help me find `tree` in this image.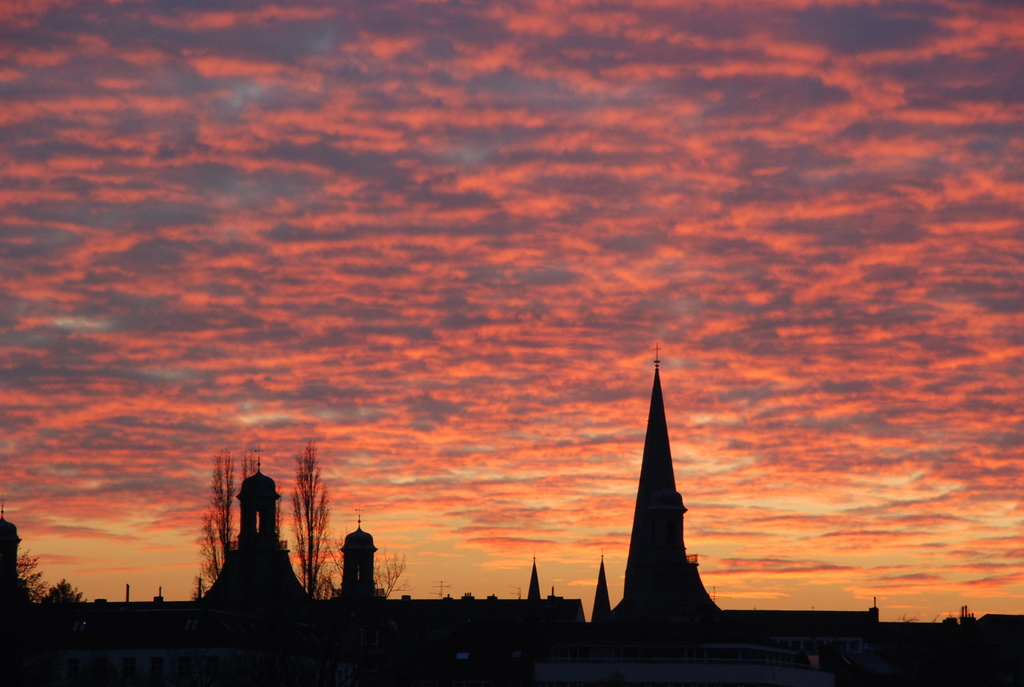
Found it: pyautogui.locateOnScreen(200, 459, 234, 584).
